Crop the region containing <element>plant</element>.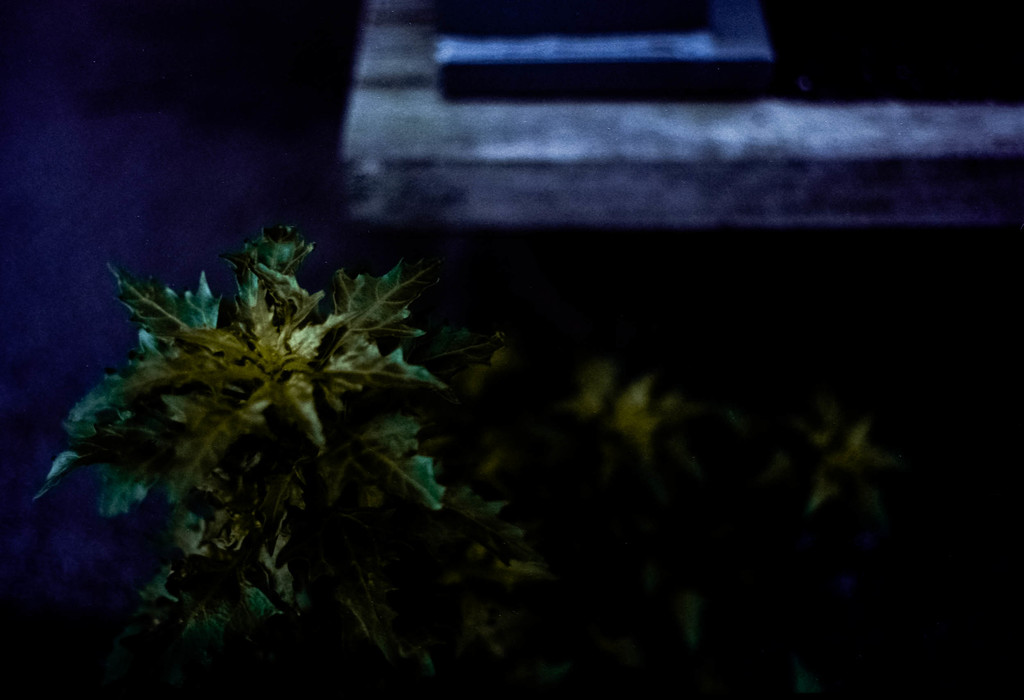
Crop region: <region>38, 196, 513, 657</region>.
